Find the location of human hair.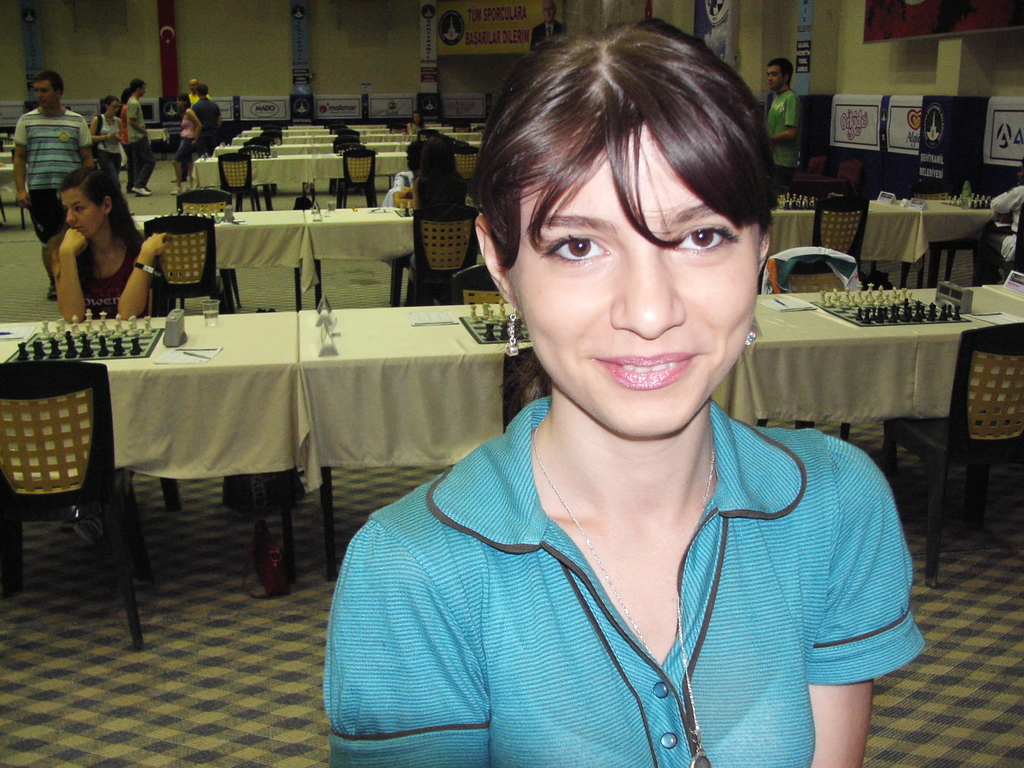
Location: region(56, 166, 150, 247).
